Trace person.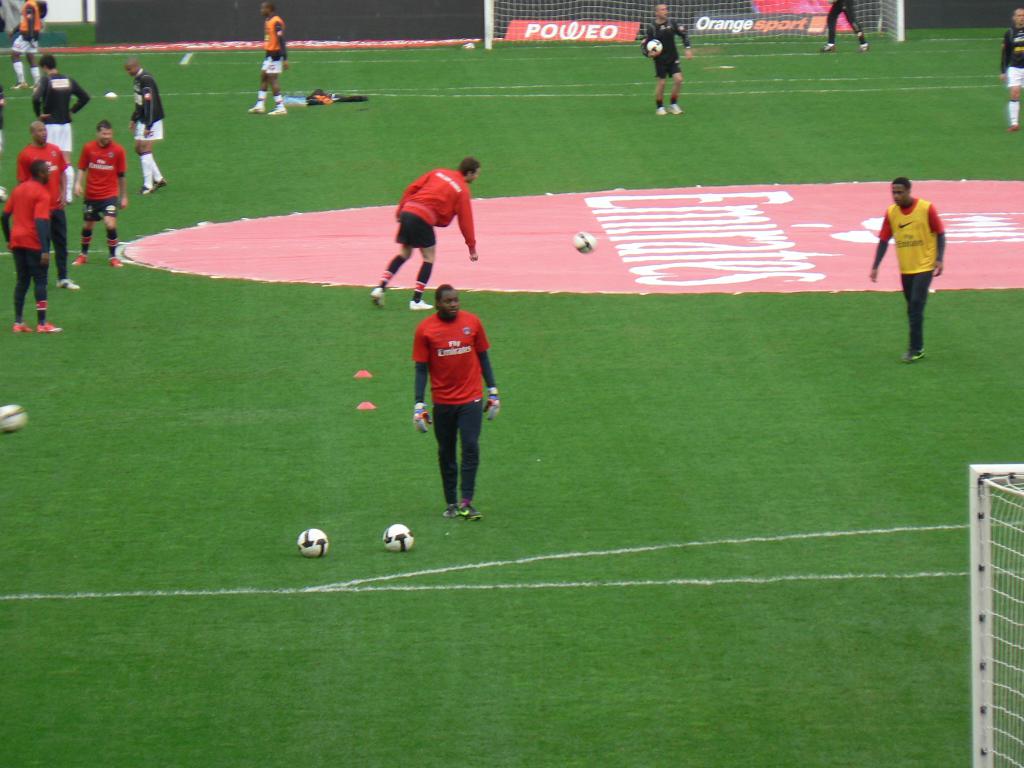
Traced to left=872, top=176, right=942, bottom=362.
